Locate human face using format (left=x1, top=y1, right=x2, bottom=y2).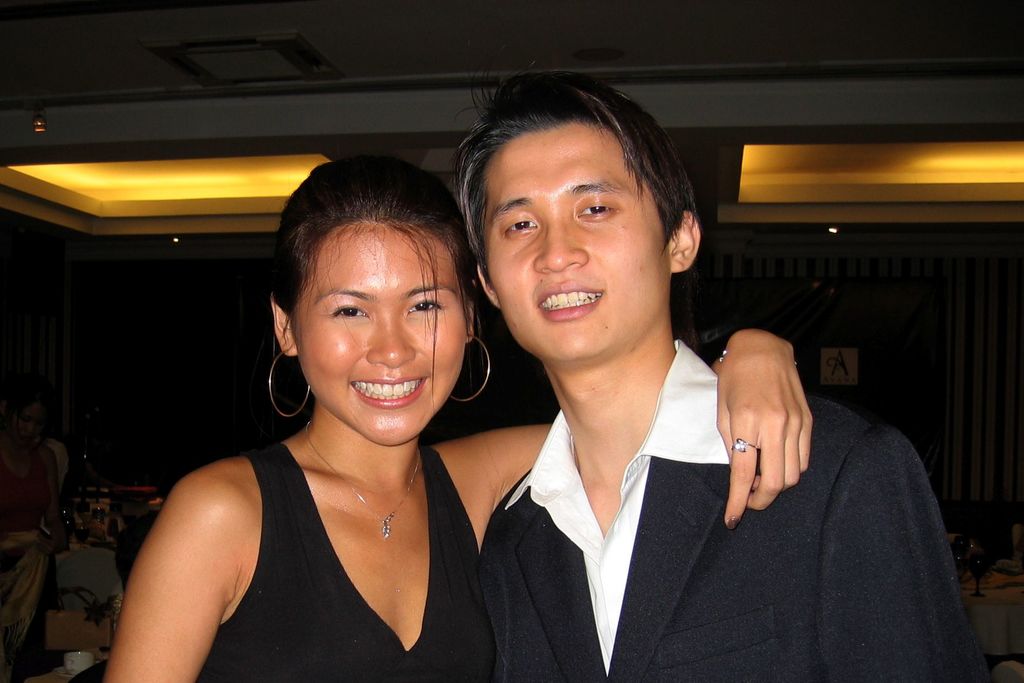
(left=490, top=118, right=670, bottom=362).
